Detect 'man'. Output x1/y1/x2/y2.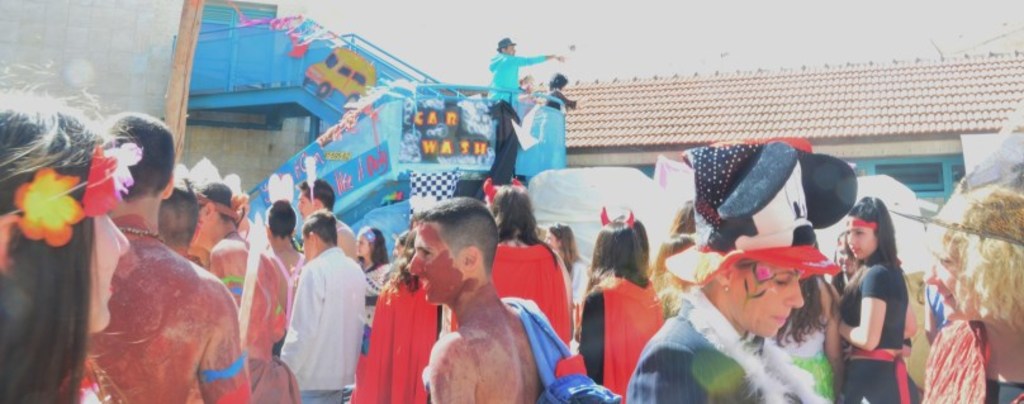
413/199/565/403.
